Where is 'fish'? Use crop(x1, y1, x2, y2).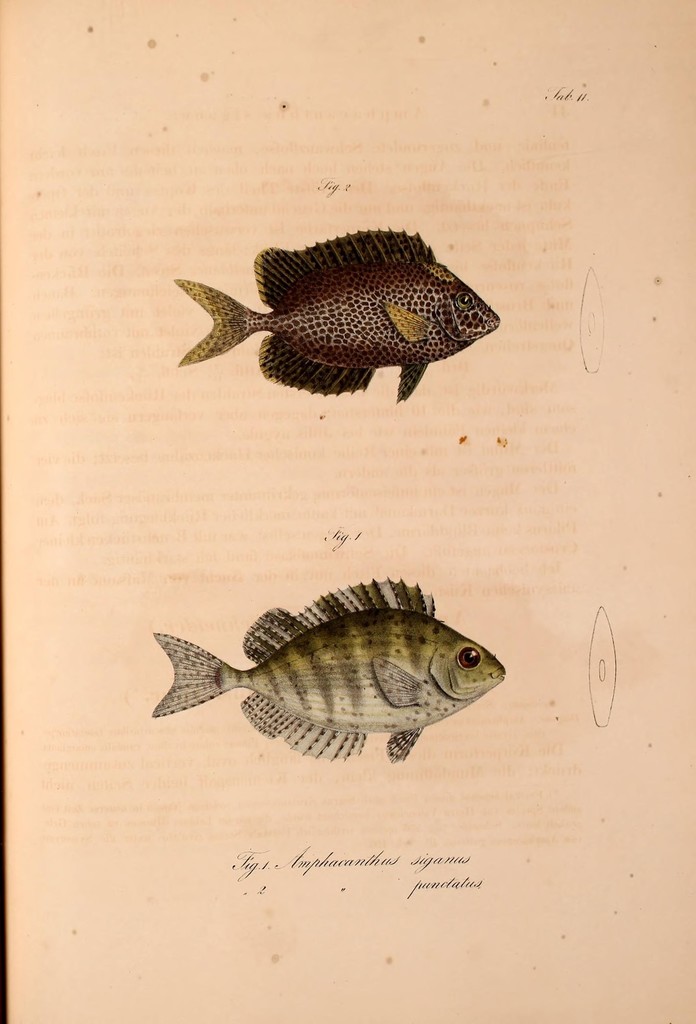
crop(177, 221, 501, 407).
